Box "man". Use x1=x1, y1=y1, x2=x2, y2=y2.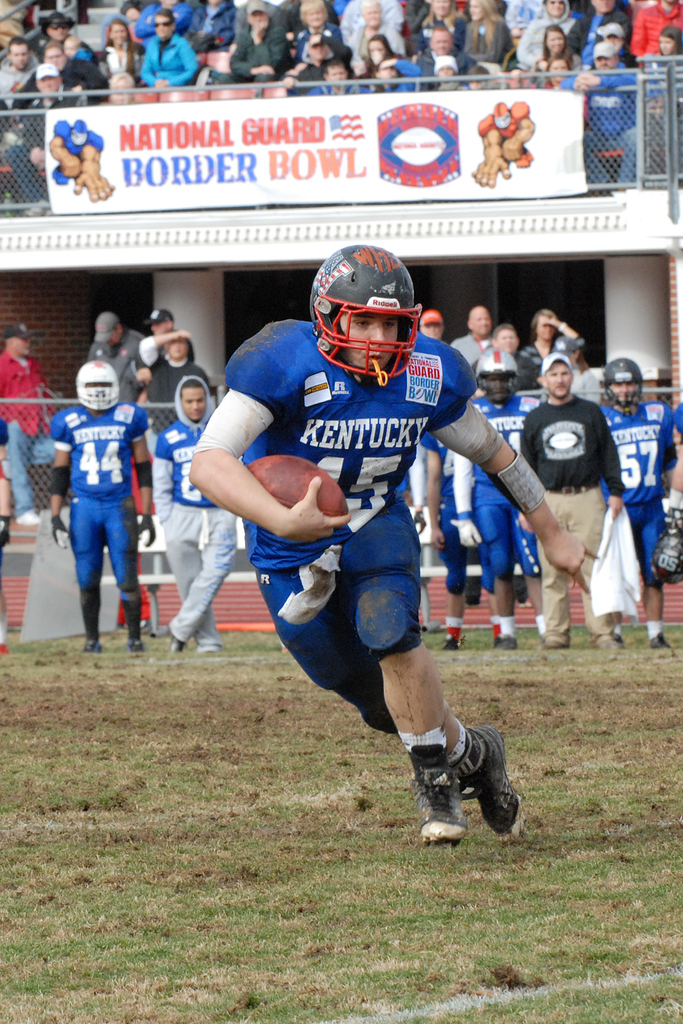
x1=341, y1=0, x2=404, y2=46.
